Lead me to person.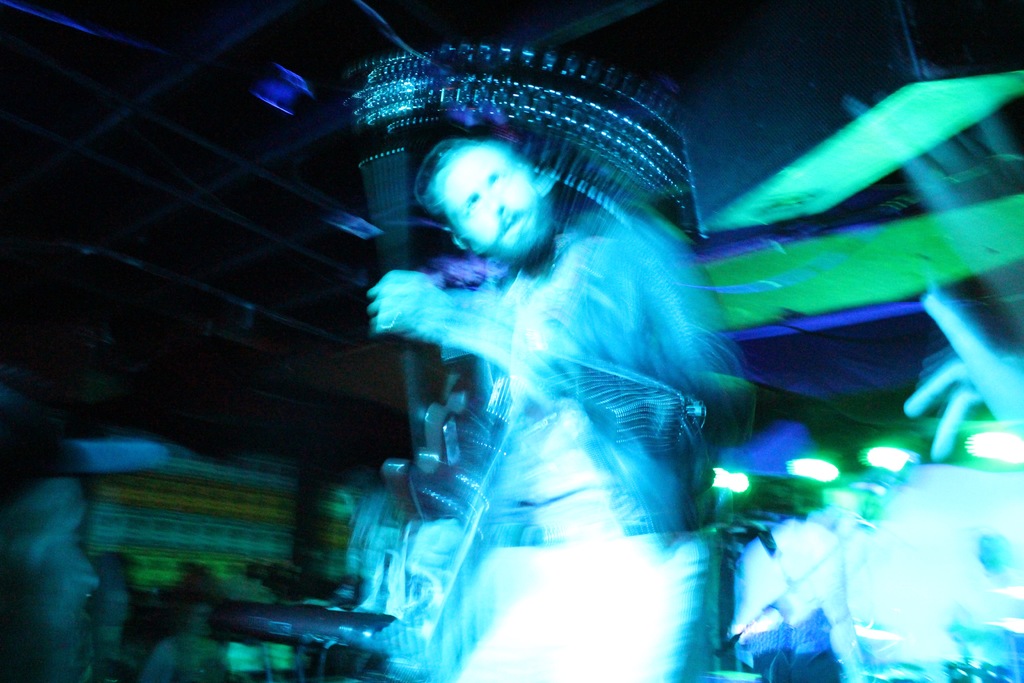
Lead to detection(323, 73, 803, 659).
